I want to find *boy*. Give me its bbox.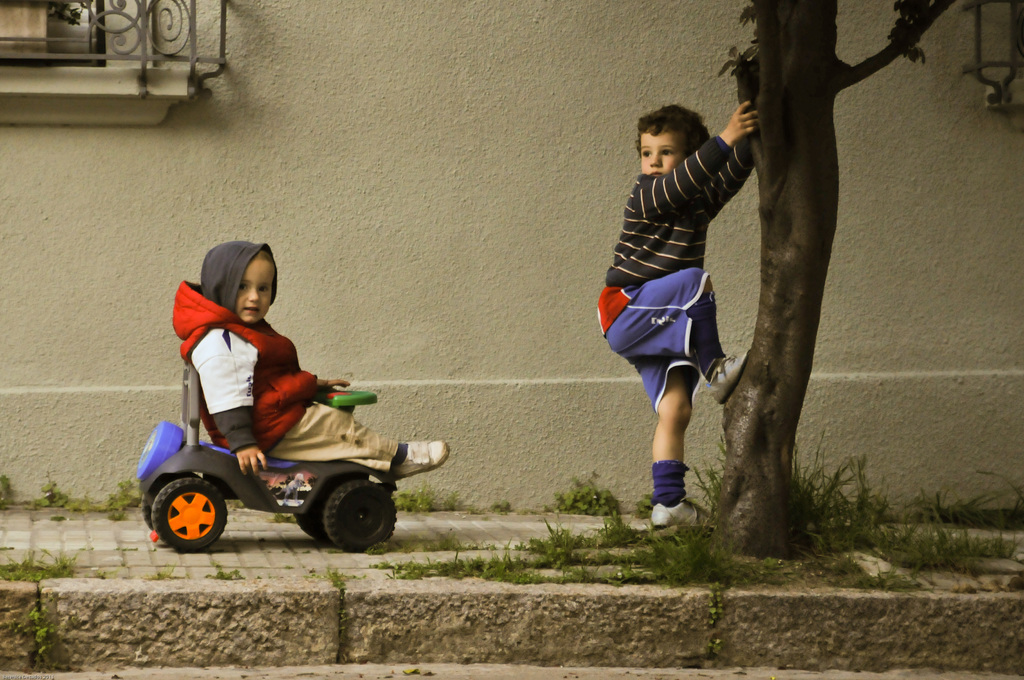
box(173, 234, 450, 476).
